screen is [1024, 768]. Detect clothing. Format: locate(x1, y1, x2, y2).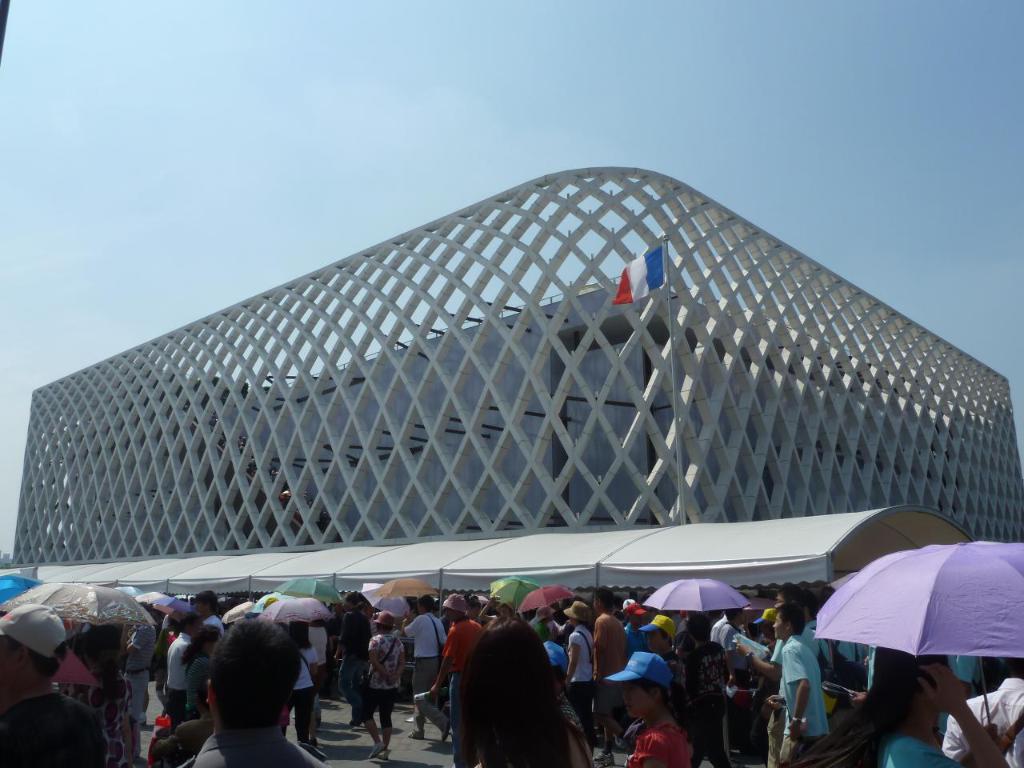
locate(177, 652, 207, 724).
